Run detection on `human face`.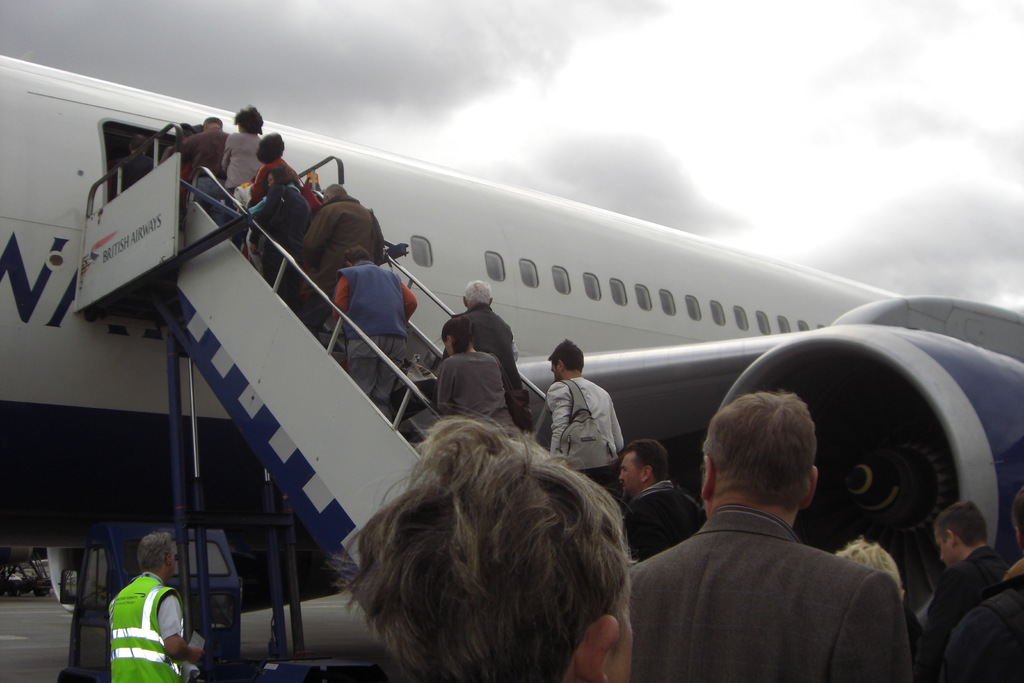
Result: <box>157,533,184,578</box>.
